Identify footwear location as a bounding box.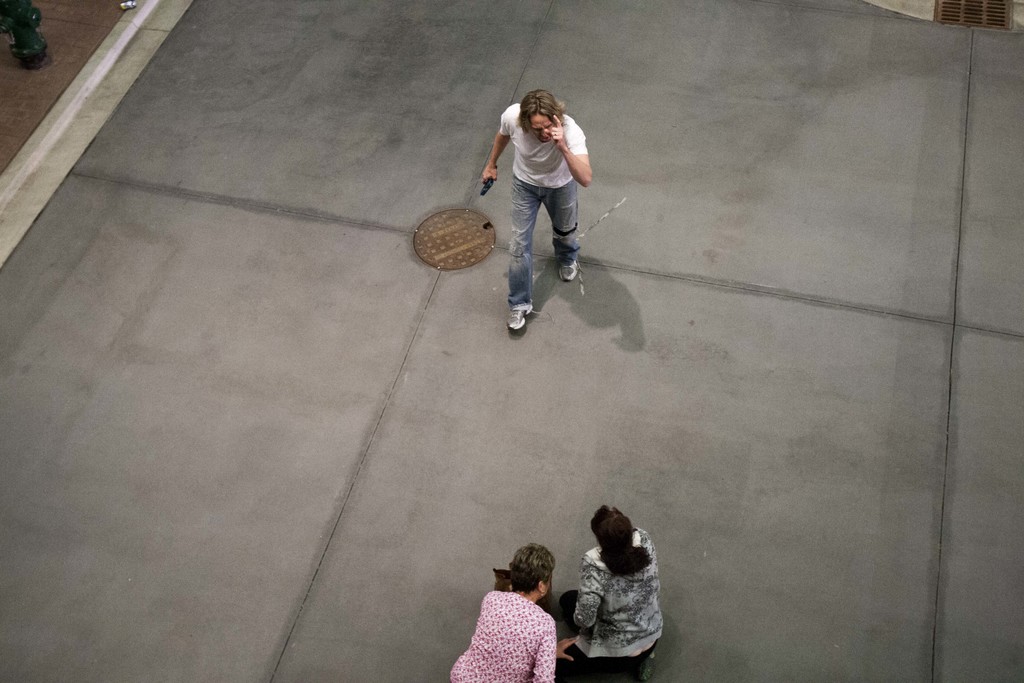
[x1=561, y1=258, x2=581, y2=284].
